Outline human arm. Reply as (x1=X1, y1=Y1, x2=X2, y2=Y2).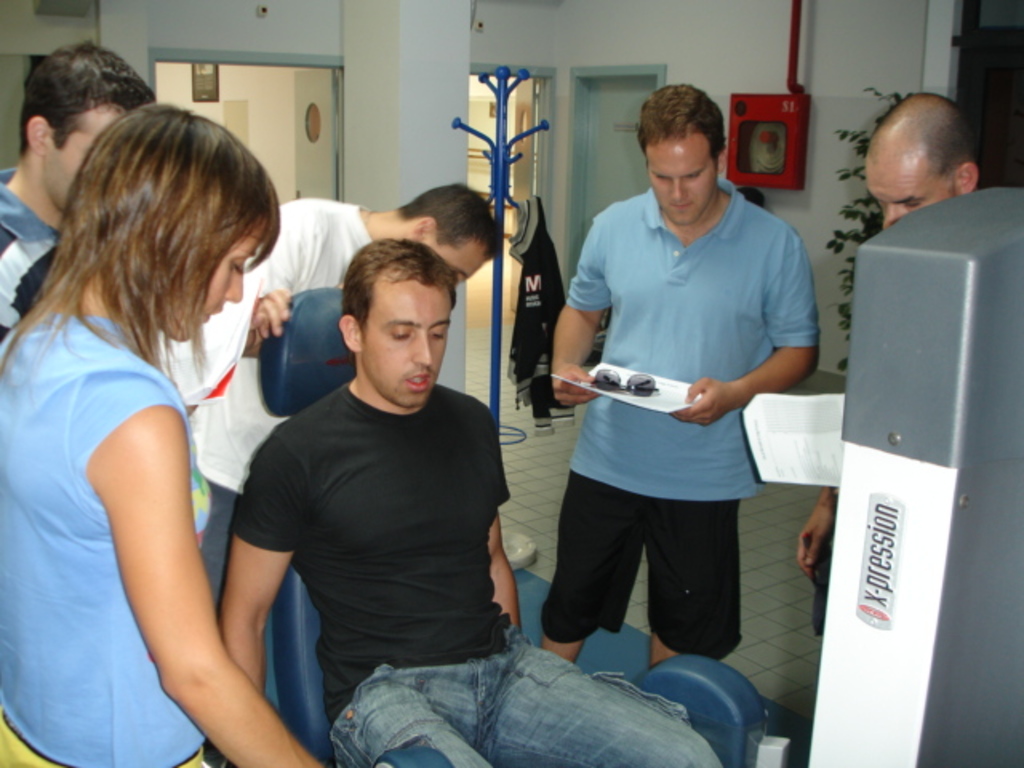
(x1=491, y1=413, x2=523, y2=629).
